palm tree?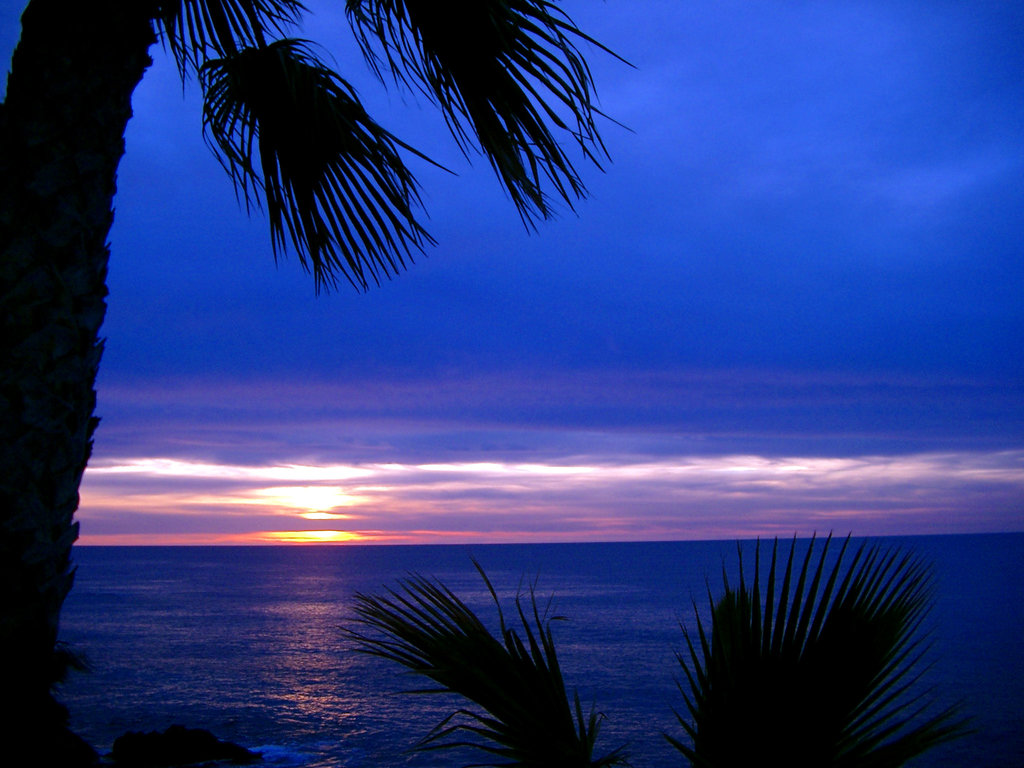
<region>326, 583, 600, 752</region>
